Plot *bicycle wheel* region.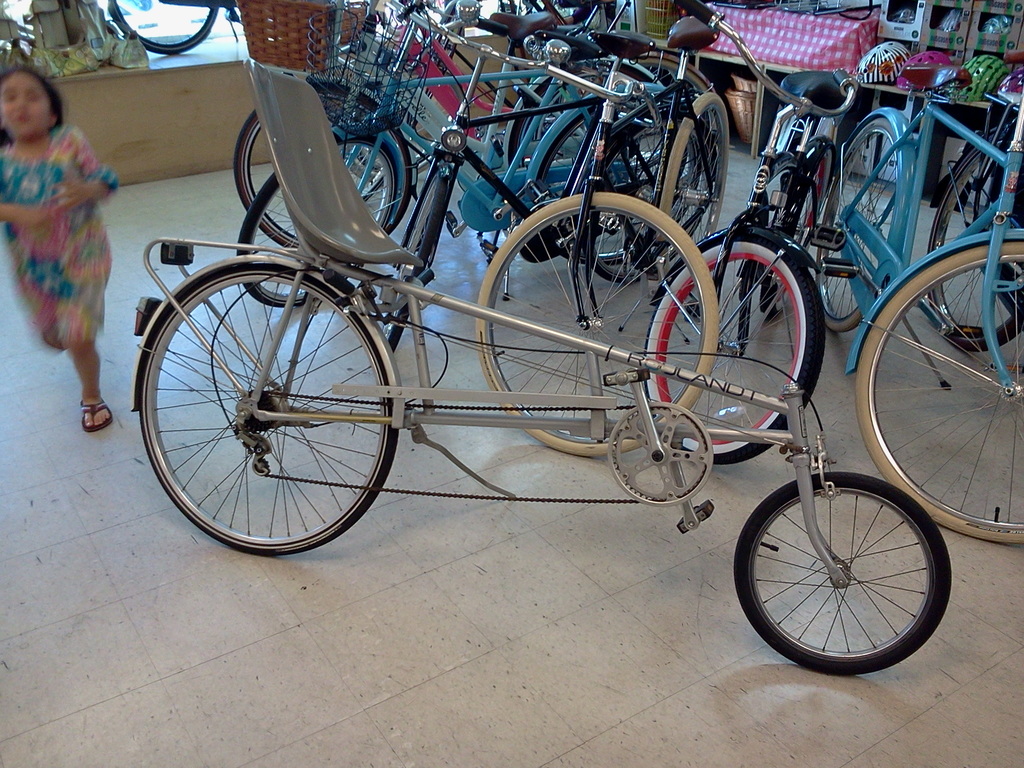
Plotted at left=111, top=0, right=218, bottom=56.
